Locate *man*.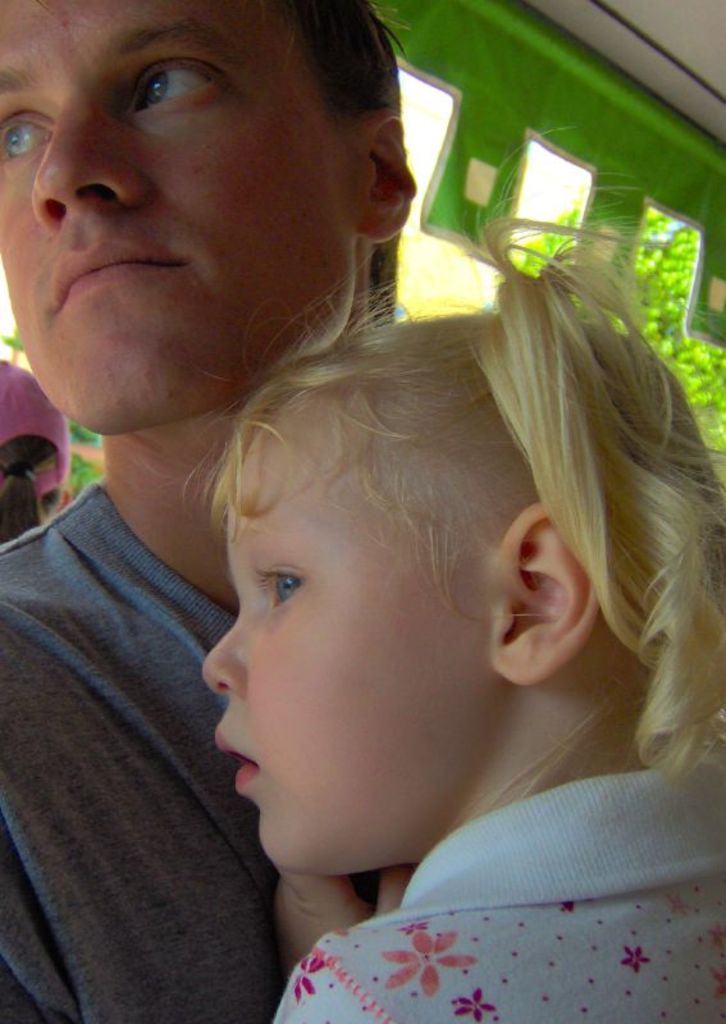
Bounding box: 0/0/415/1023.
